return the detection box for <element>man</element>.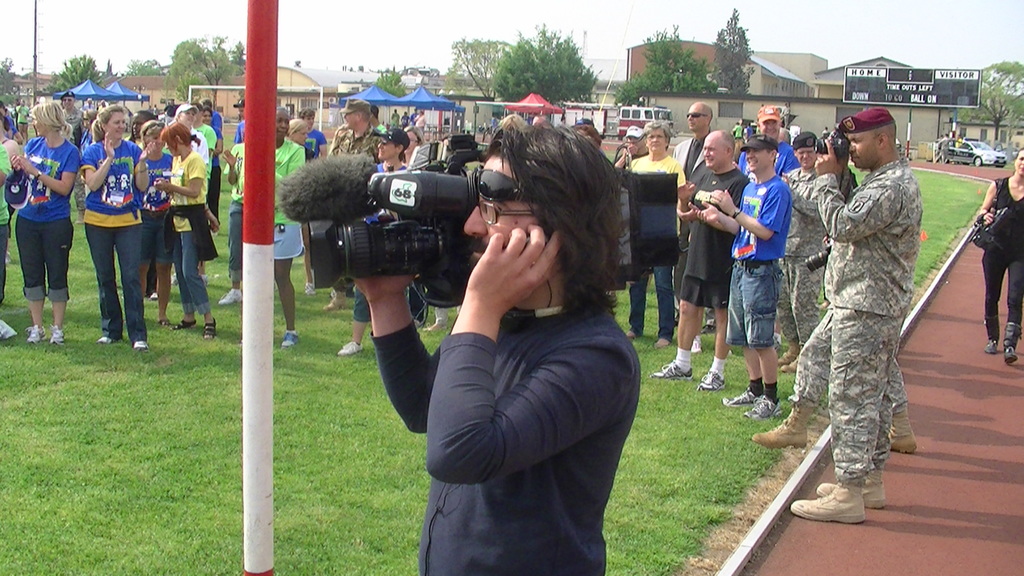
select_region(739, 104, 799, 182).
